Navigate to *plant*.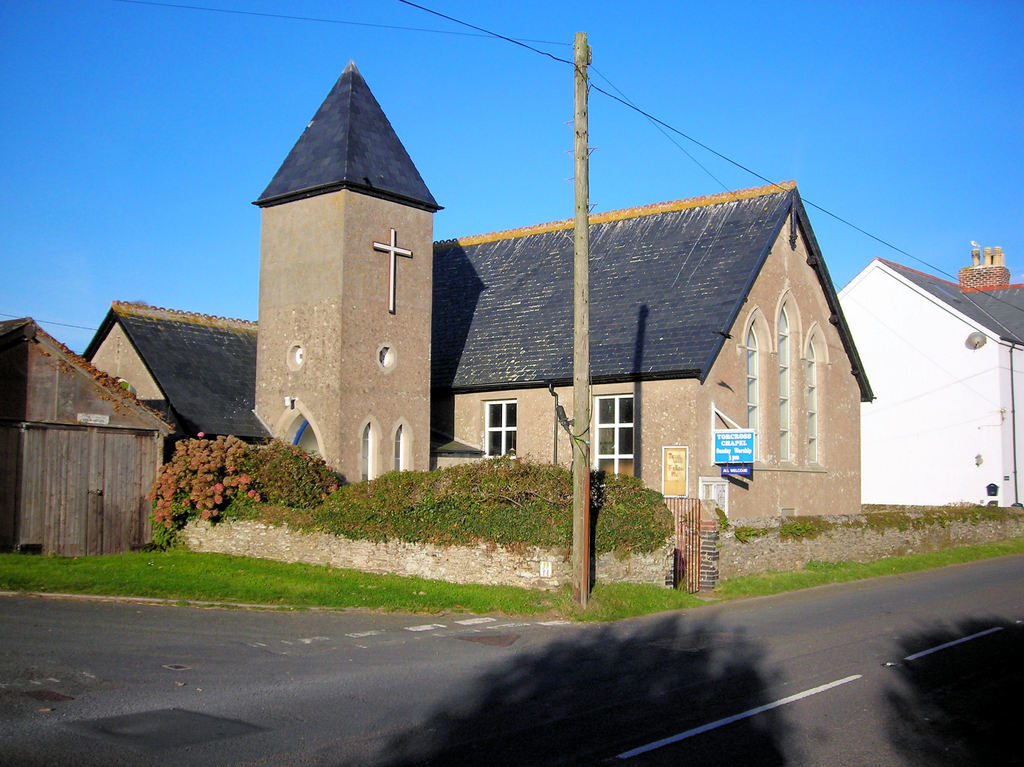
Navigation target: Rect(141, 430, 353, 546).
